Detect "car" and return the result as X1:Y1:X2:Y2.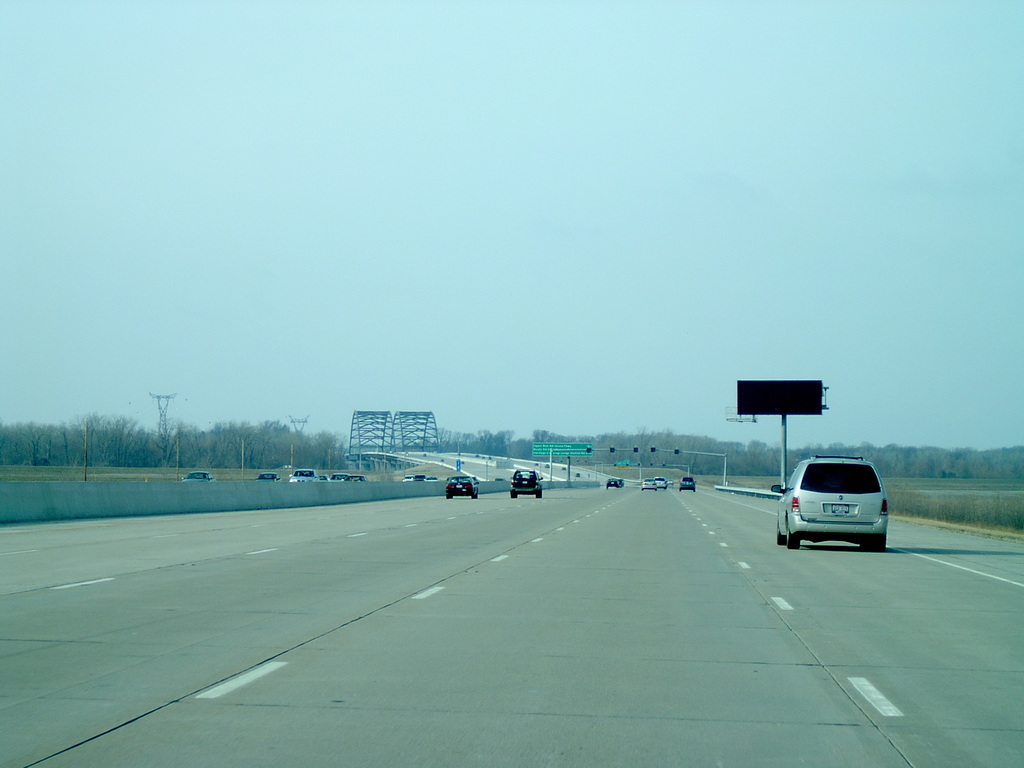
426:475:439:481.
